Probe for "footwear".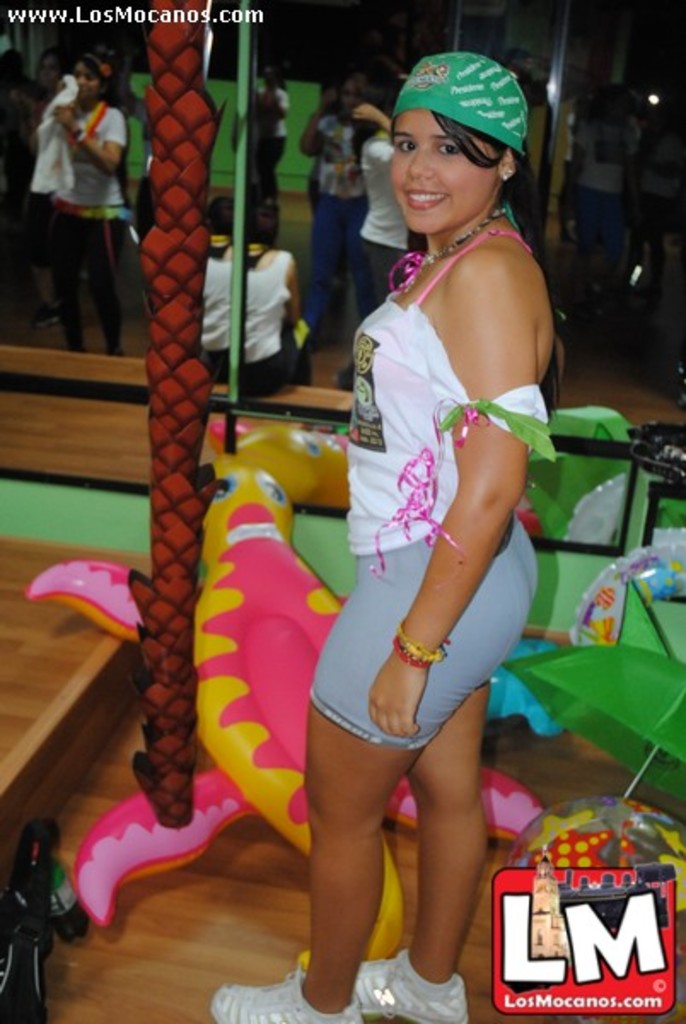
Probe result: <region>26, 300, 58, 326</region>.
